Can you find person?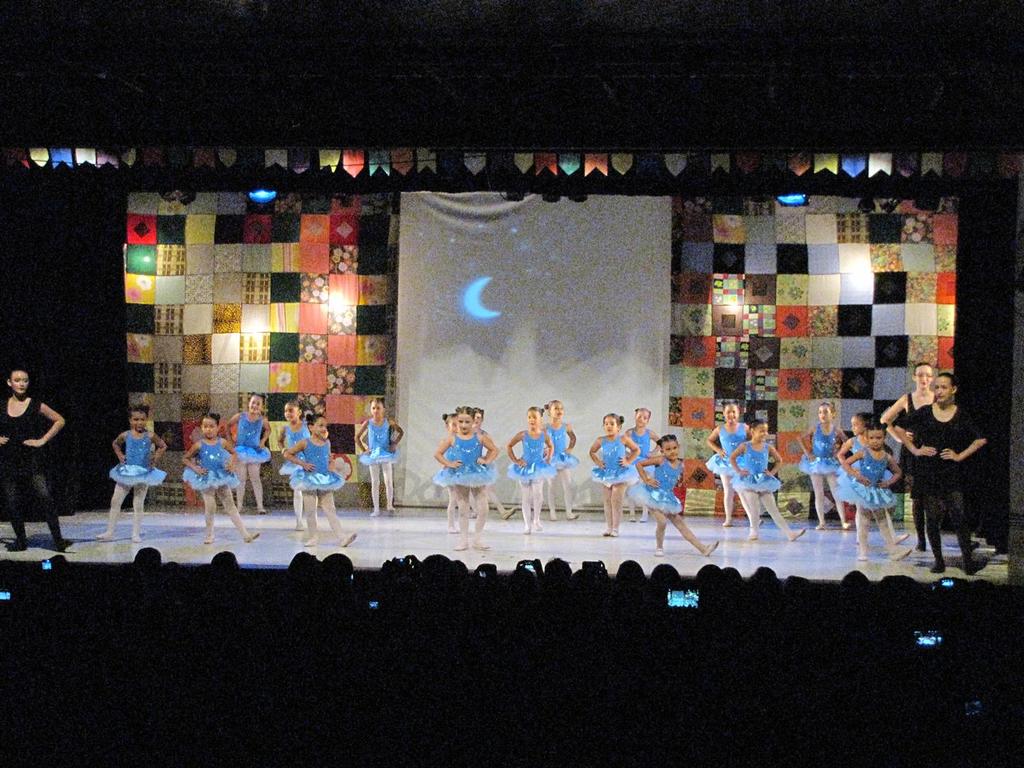
Yes, bounding box: 540/402/579/523.
